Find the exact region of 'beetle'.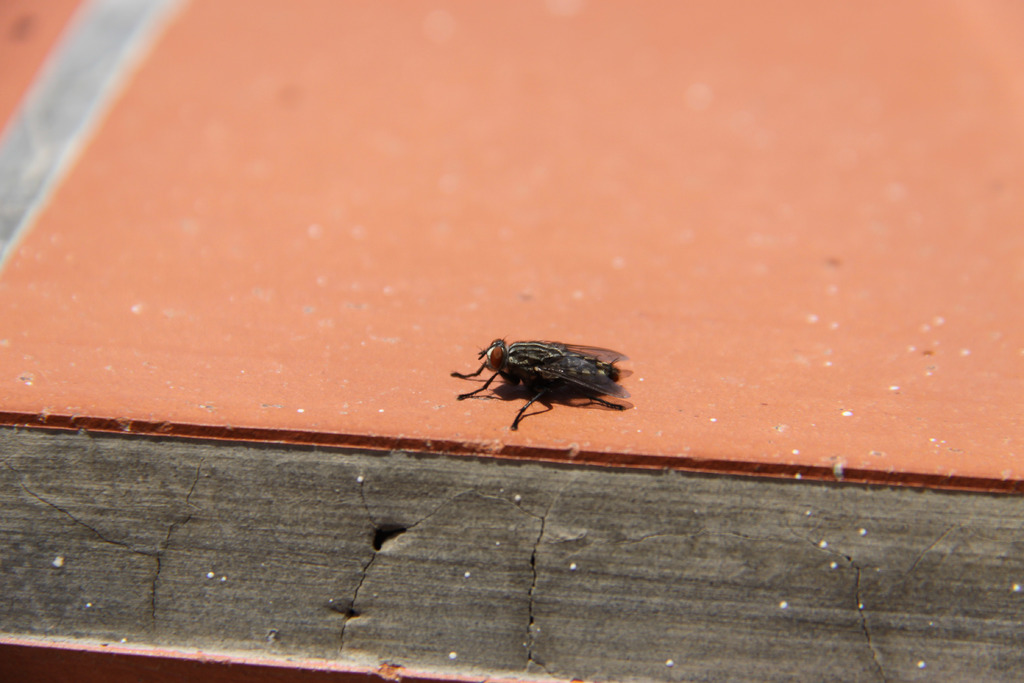
Exact region: <region>450, 336, 641, 418</region>.
